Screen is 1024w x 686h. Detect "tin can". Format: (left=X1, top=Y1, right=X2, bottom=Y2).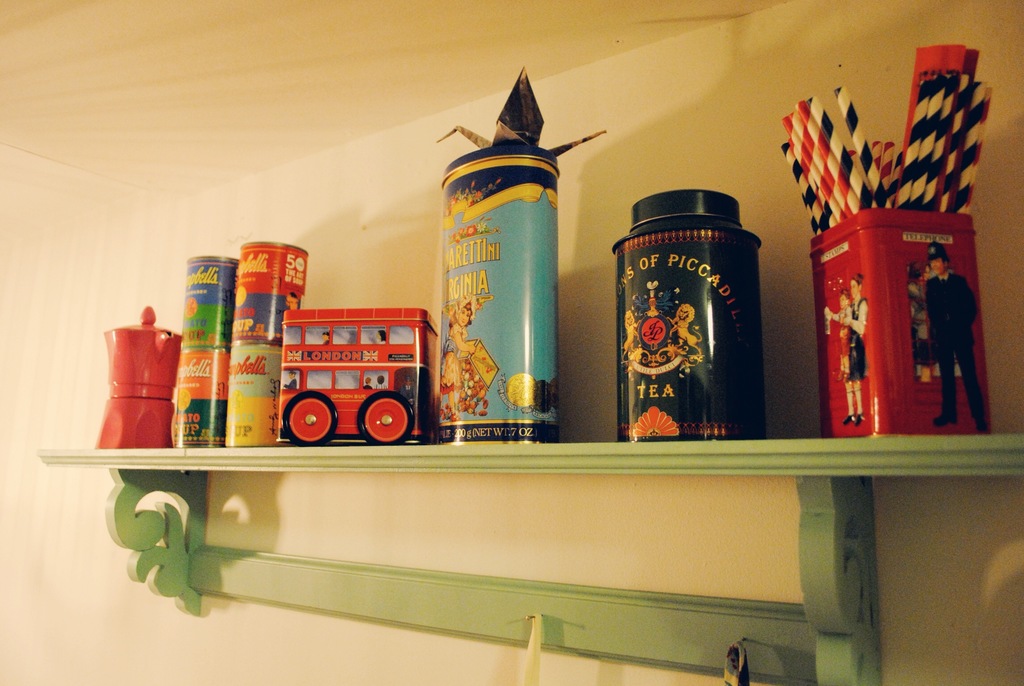
(left=438, top=145, right=561, bottom=442).
